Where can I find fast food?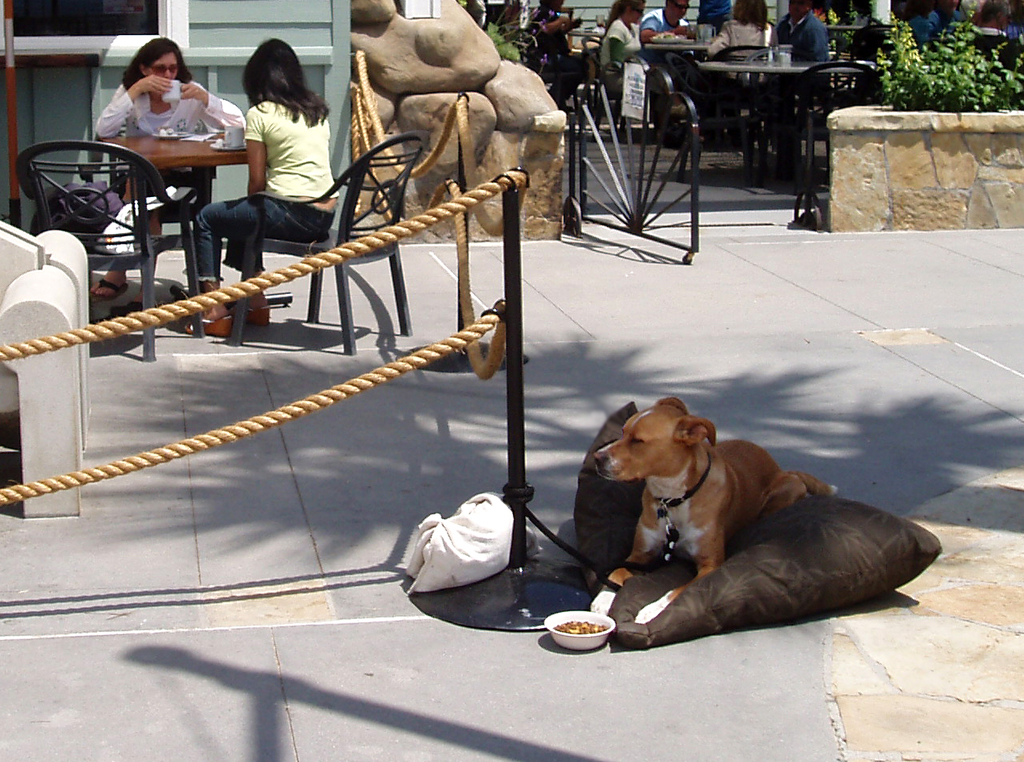
You can find it at 554,619,603,633.
